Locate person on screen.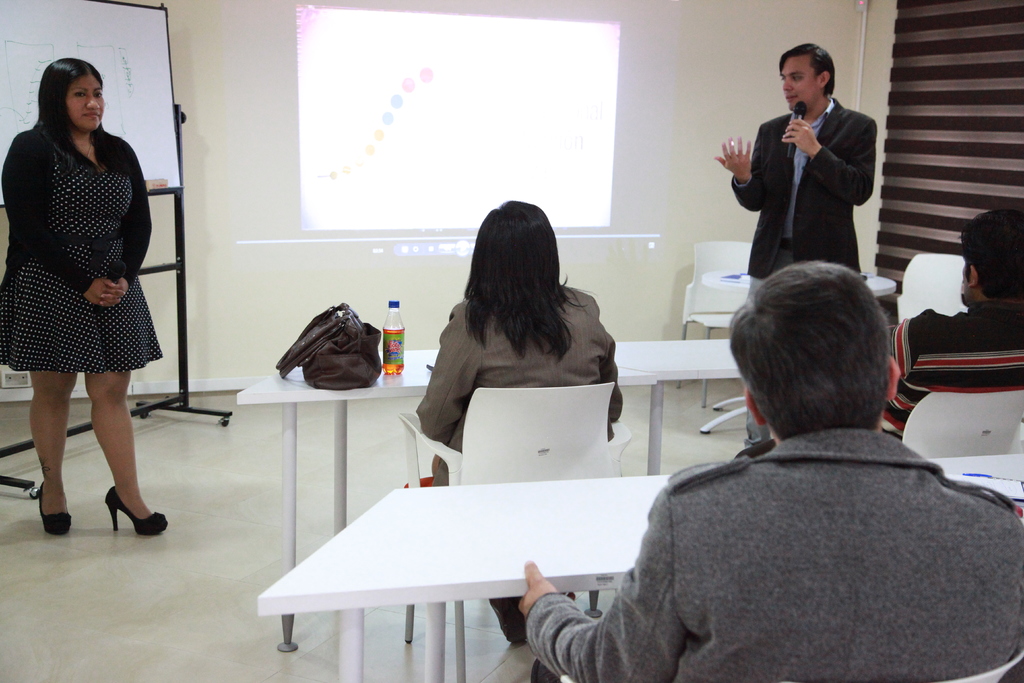
On screen at 405:197:620:490.
